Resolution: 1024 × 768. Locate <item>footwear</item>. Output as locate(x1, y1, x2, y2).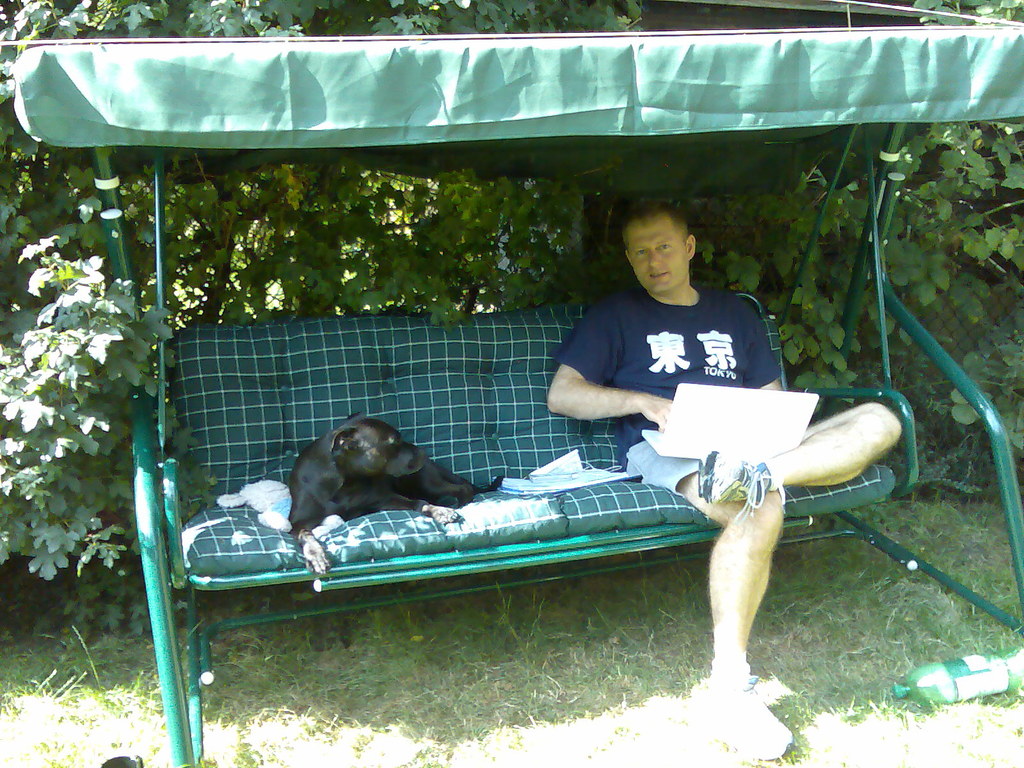
locate(697, 451, 782, 521).
